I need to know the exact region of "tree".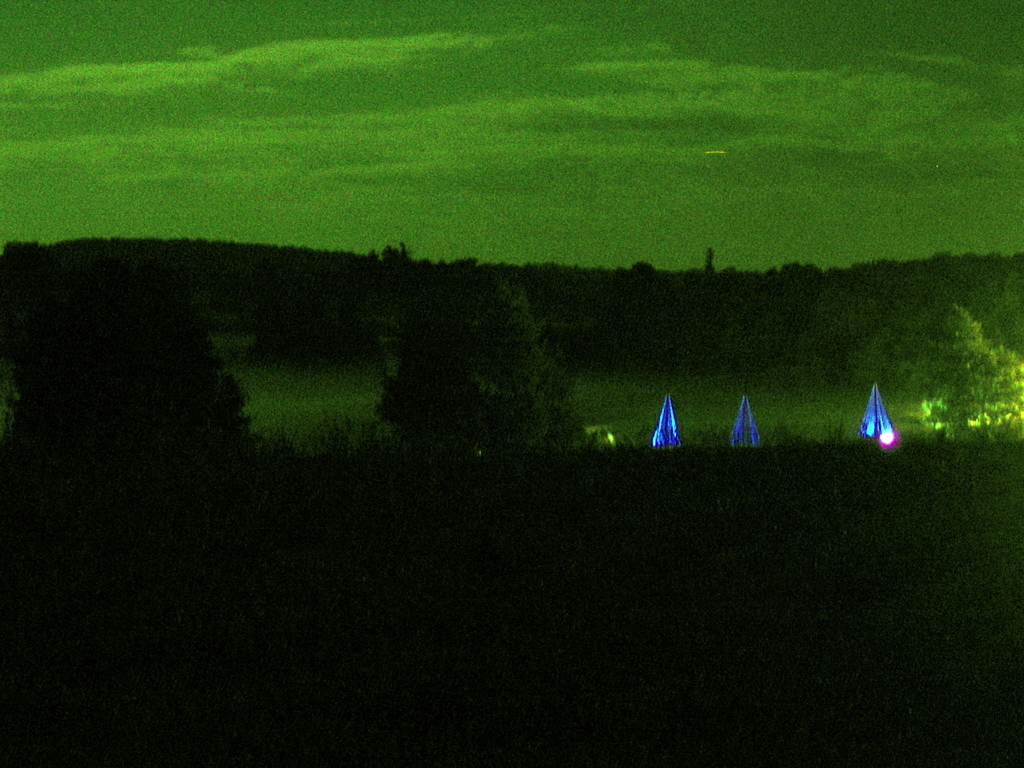
Region: [x1=904, y1=253, x2=1020, y2=451].
